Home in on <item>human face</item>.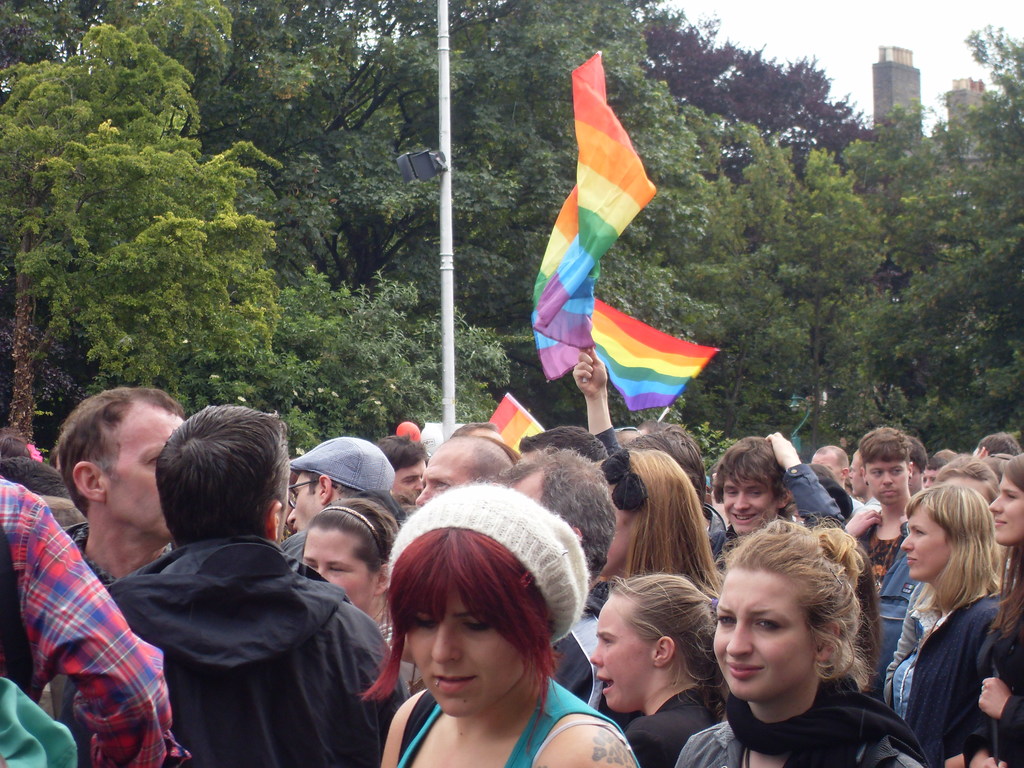
Homed in at [900, 508, 952, 579].
